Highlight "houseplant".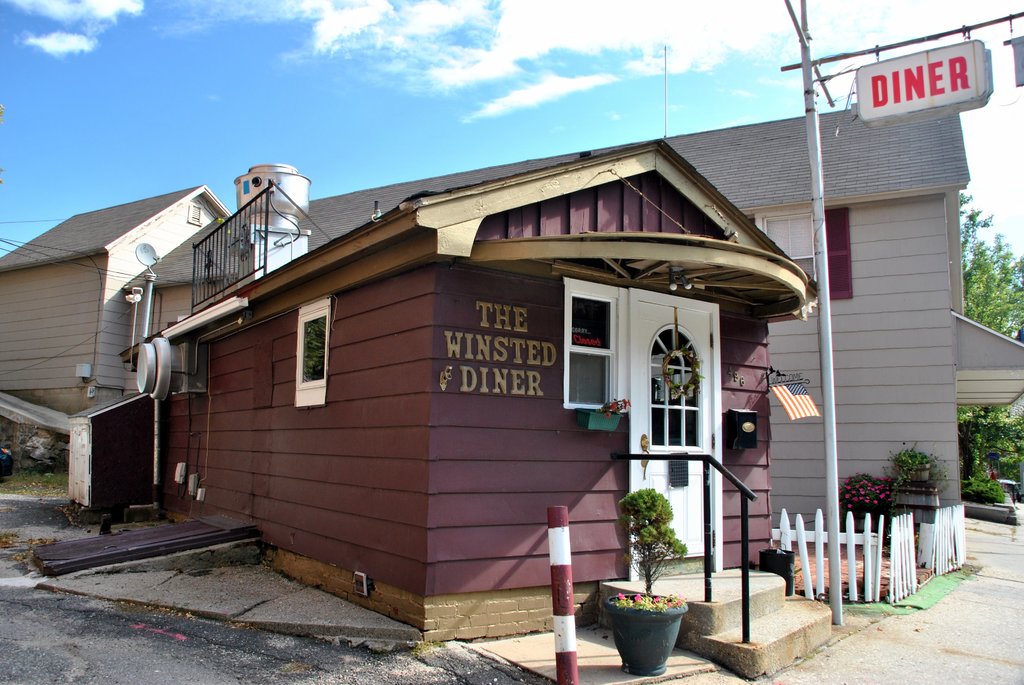
Highlighted region: (834,473,894,540).
